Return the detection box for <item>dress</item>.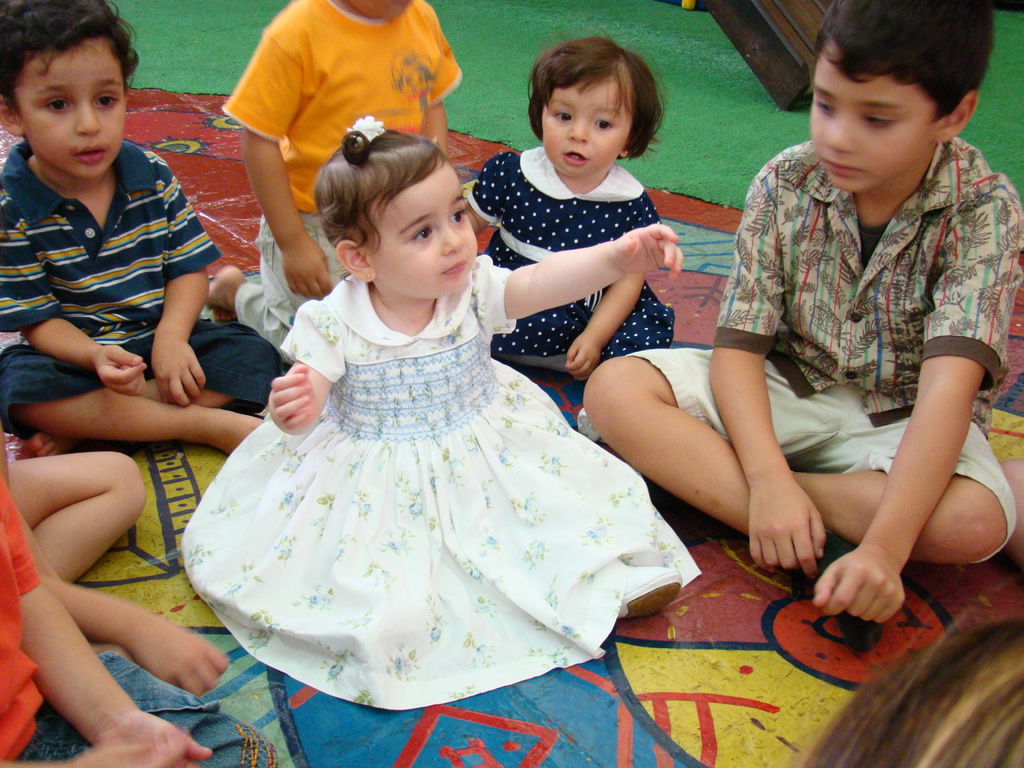
BBox(470, 146, 676, 373).
